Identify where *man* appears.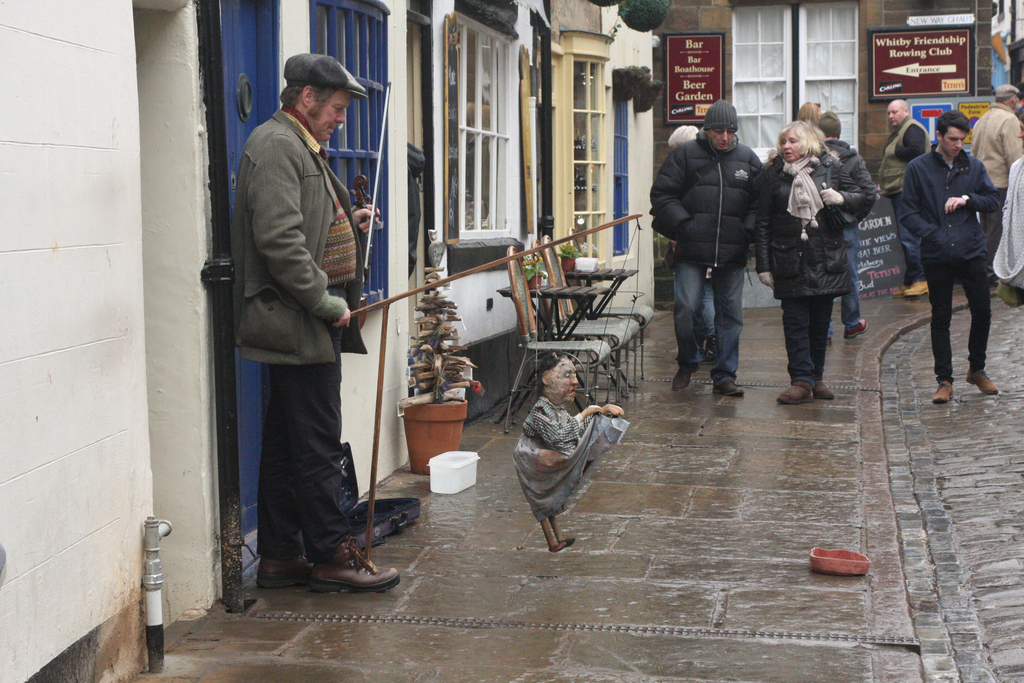
Appears at 897/110/1002/403.
